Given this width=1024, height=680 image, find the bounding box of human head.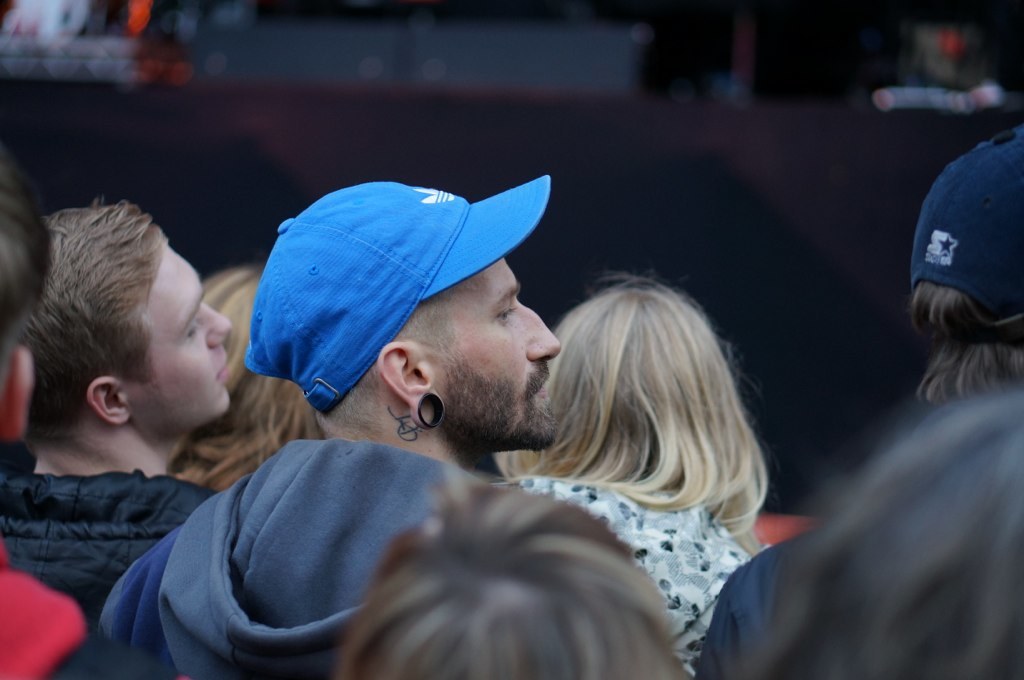
[x1=912, y1=120, x2=1023, y2=381].
